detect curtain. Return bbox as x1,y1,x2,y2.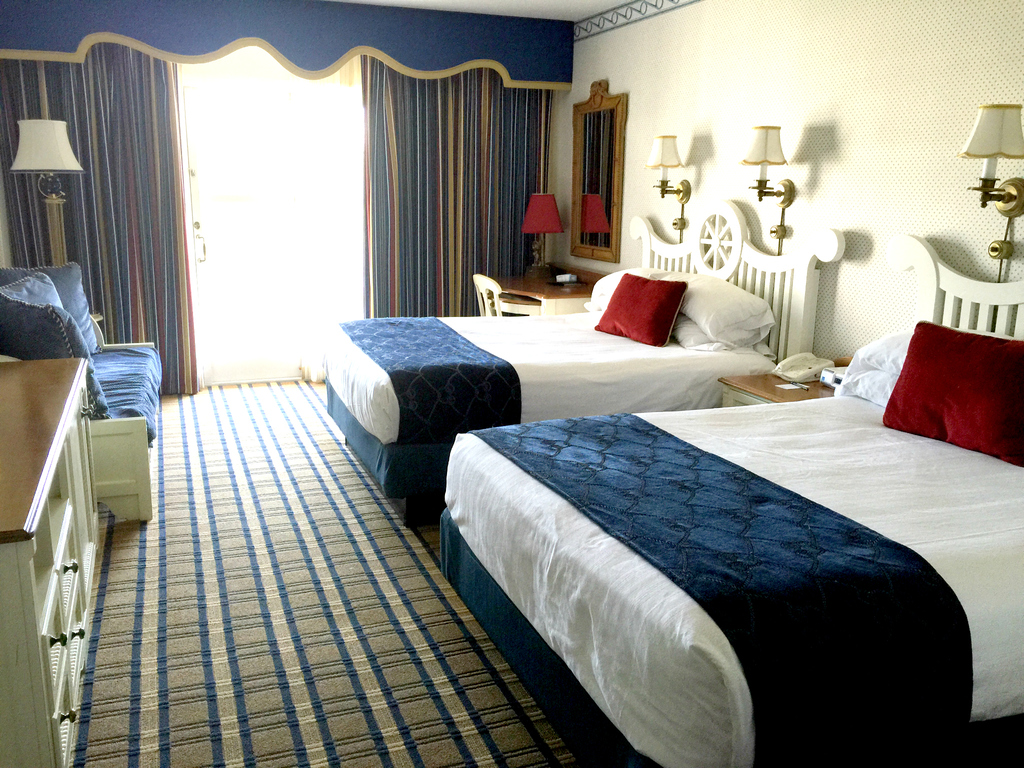
9,41,206,398.
